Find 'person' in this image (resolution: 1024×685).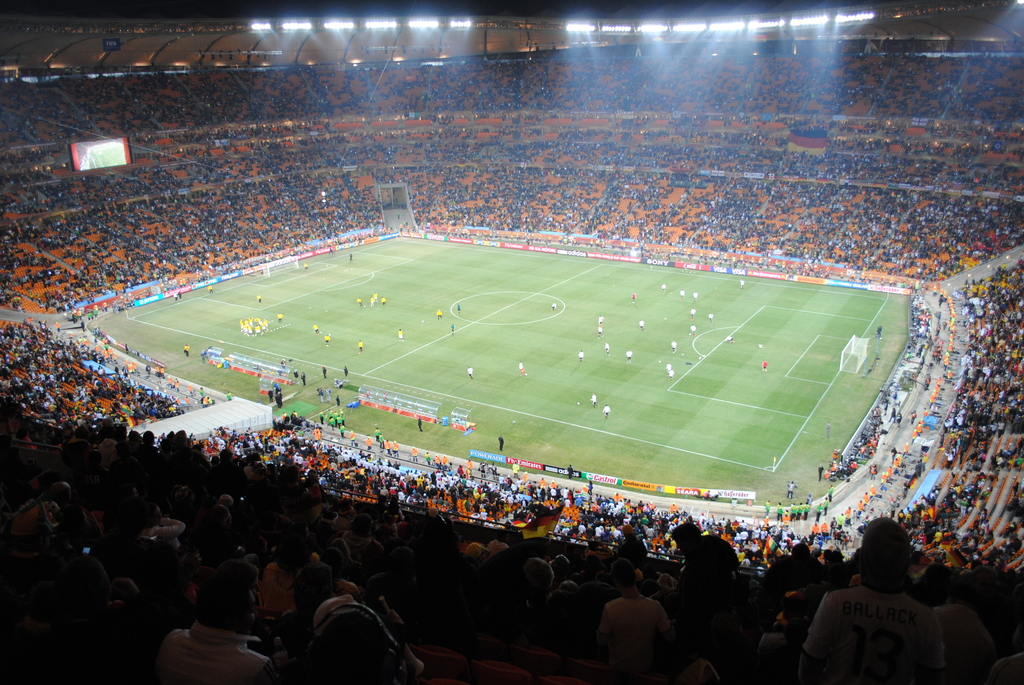
x1=256 y1=295 x2=261 y2=303.
